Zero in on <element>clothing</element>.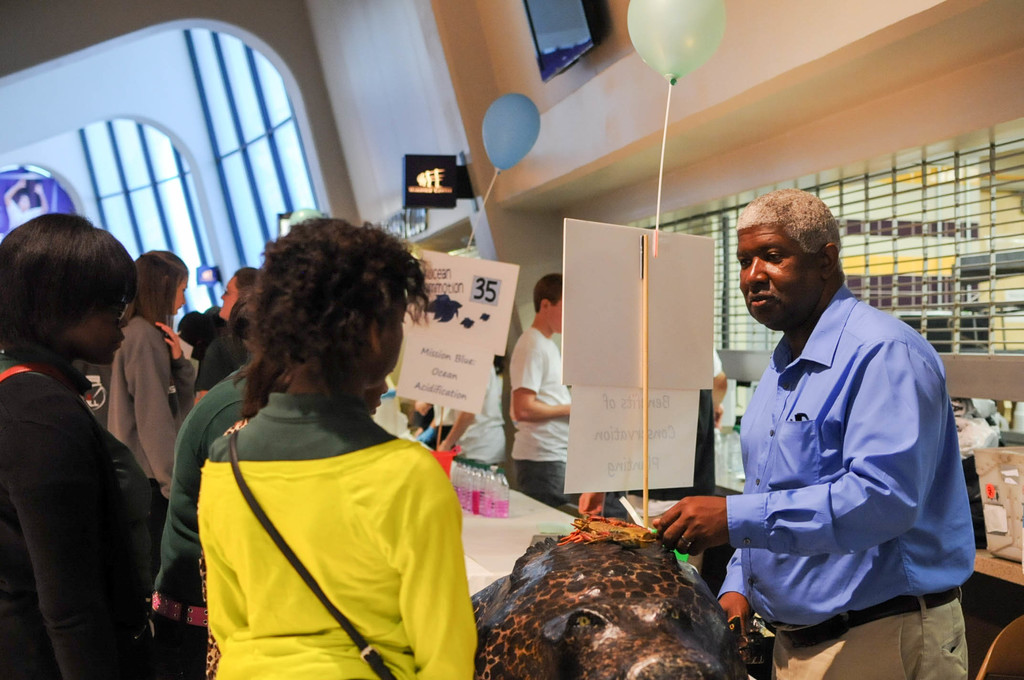
Zeroed in: box=[110, 313, 198, 502].
